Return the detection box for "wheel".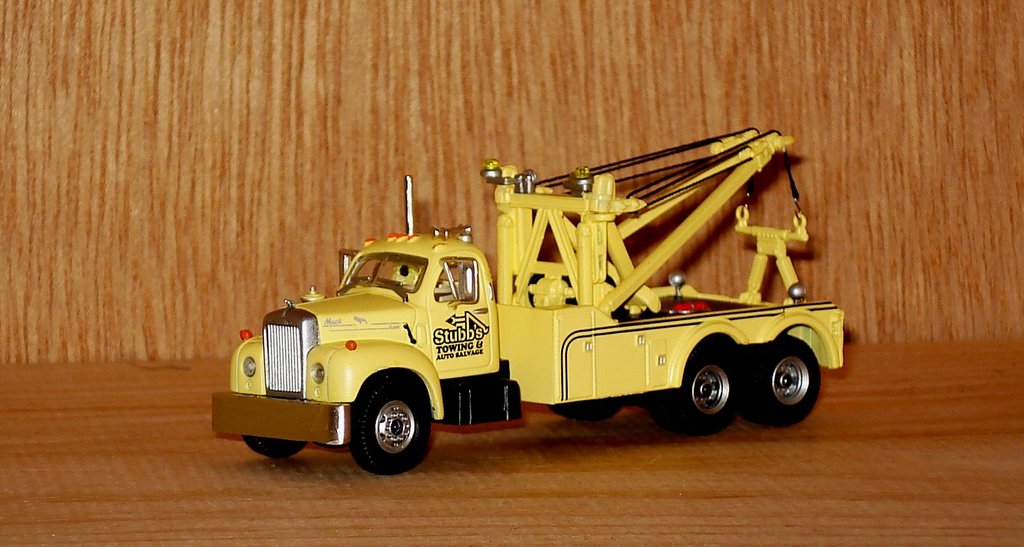
<bbox>737, 336, 820, 427</bbox>.
